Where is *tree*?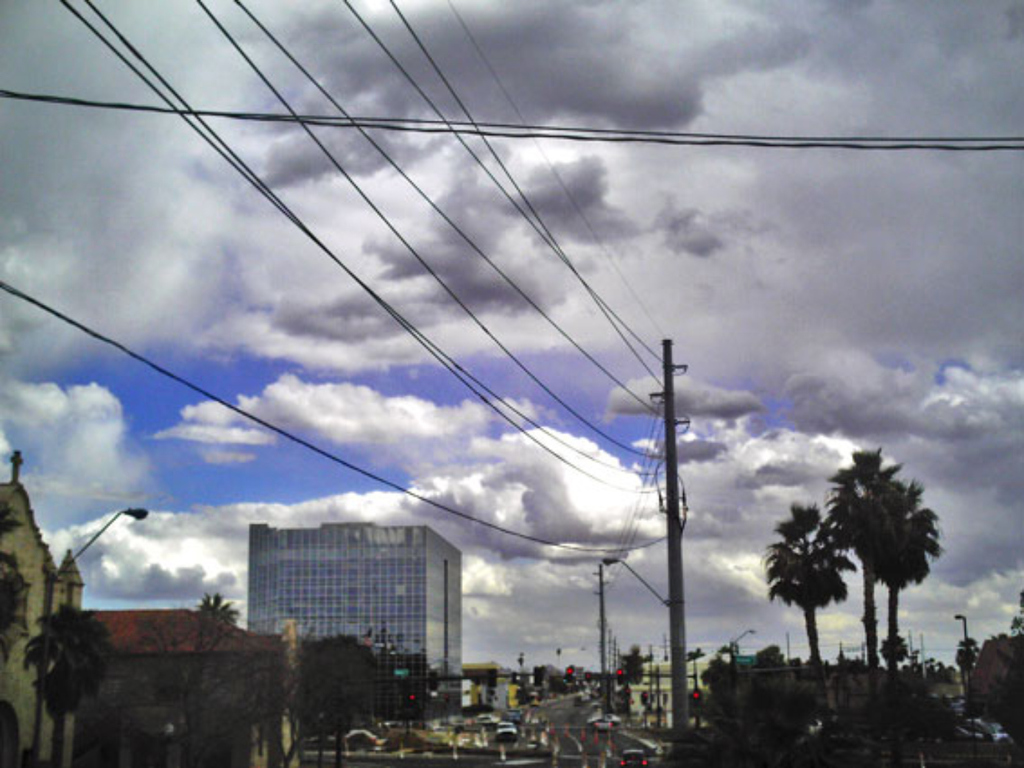
select_region(130, 596, 302, 767).
